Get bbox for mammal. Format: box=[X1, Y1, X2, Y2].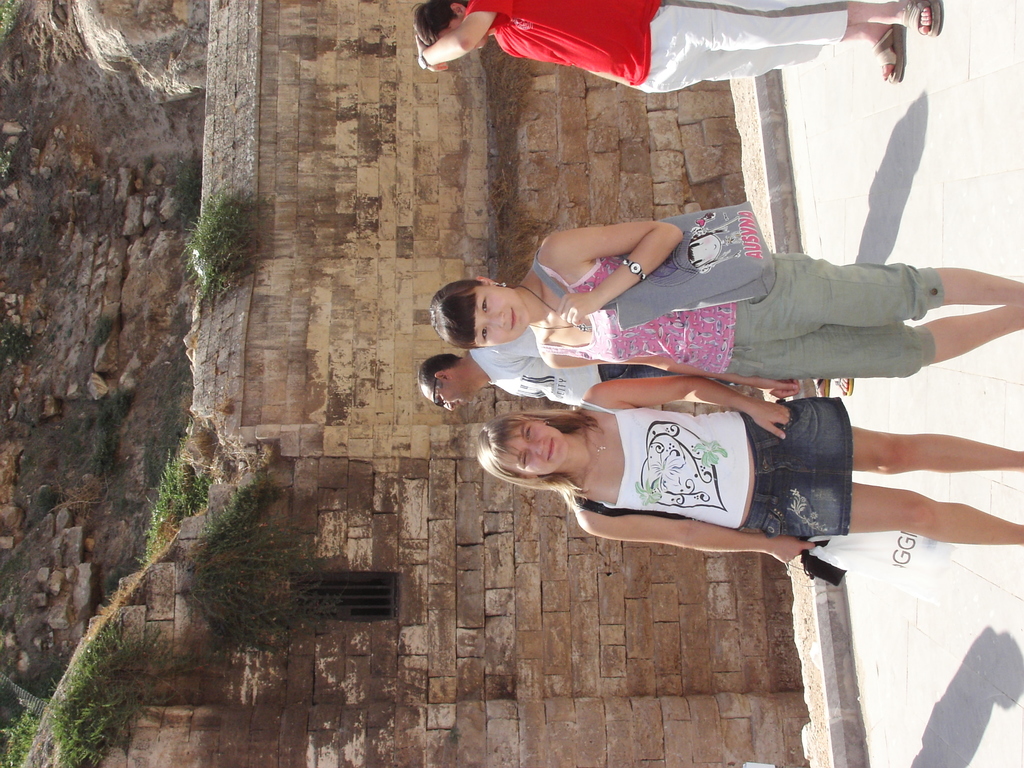
box=[477, 378, 1023, 563].
